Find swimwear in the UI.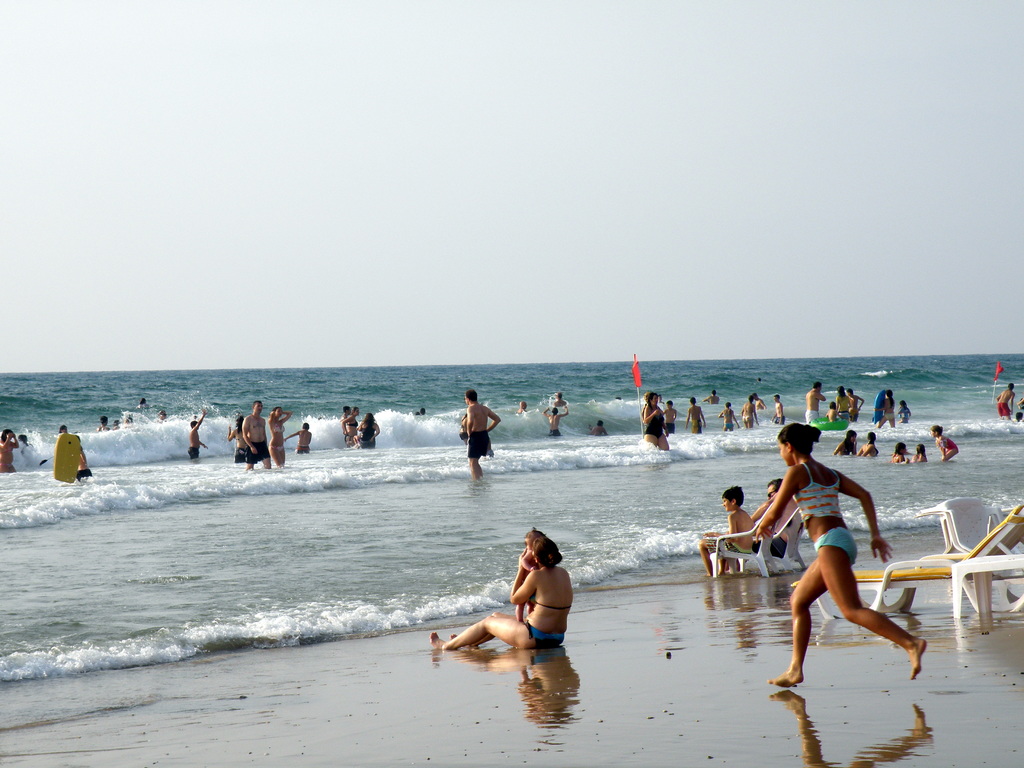
UI element at rect(0, 463, 16, 471).
